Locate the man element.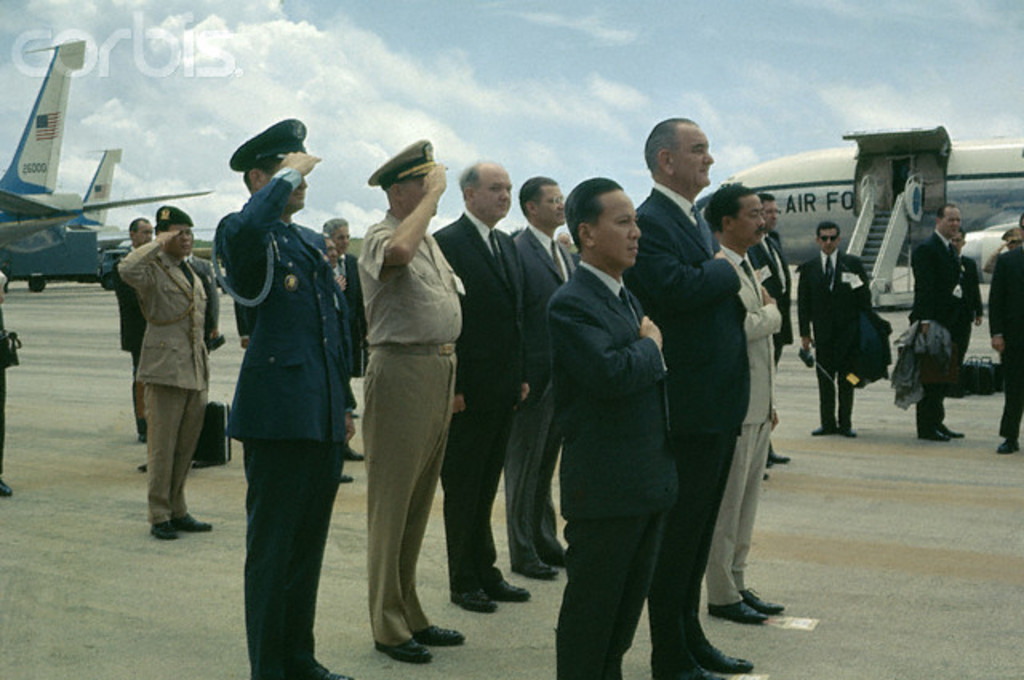
Element bbox: bbox=[102, 214, 157, 445].
